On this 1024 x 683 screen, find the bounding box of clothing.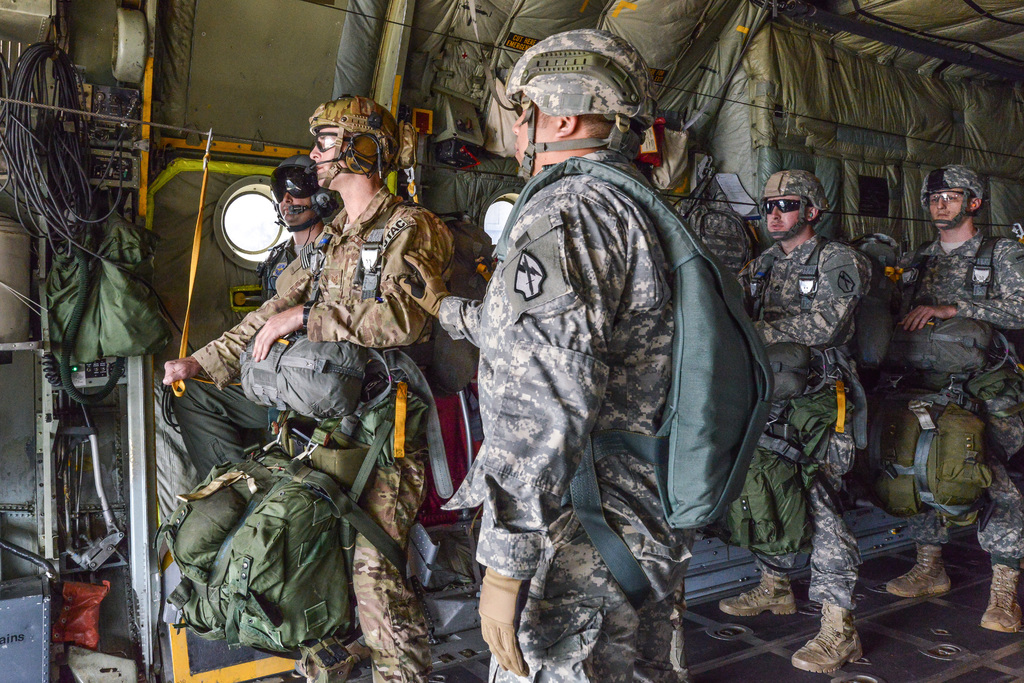
Bounding box: x1=879 y1=229 x2=1023 y2=567.
